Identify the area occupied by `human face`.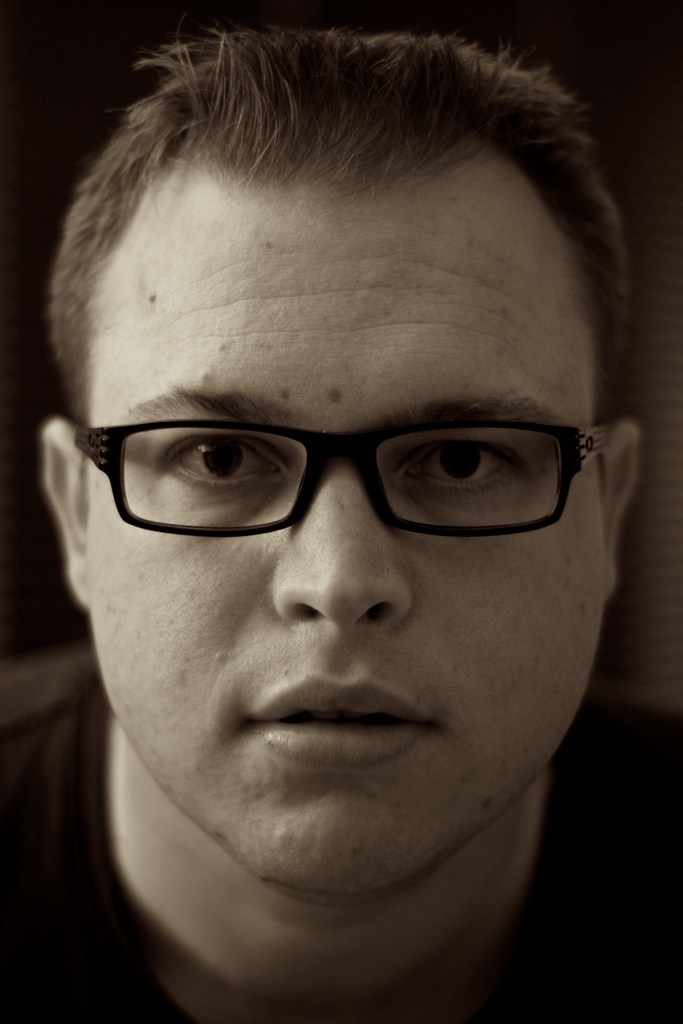
Area: (86, 178, 607, 871).
